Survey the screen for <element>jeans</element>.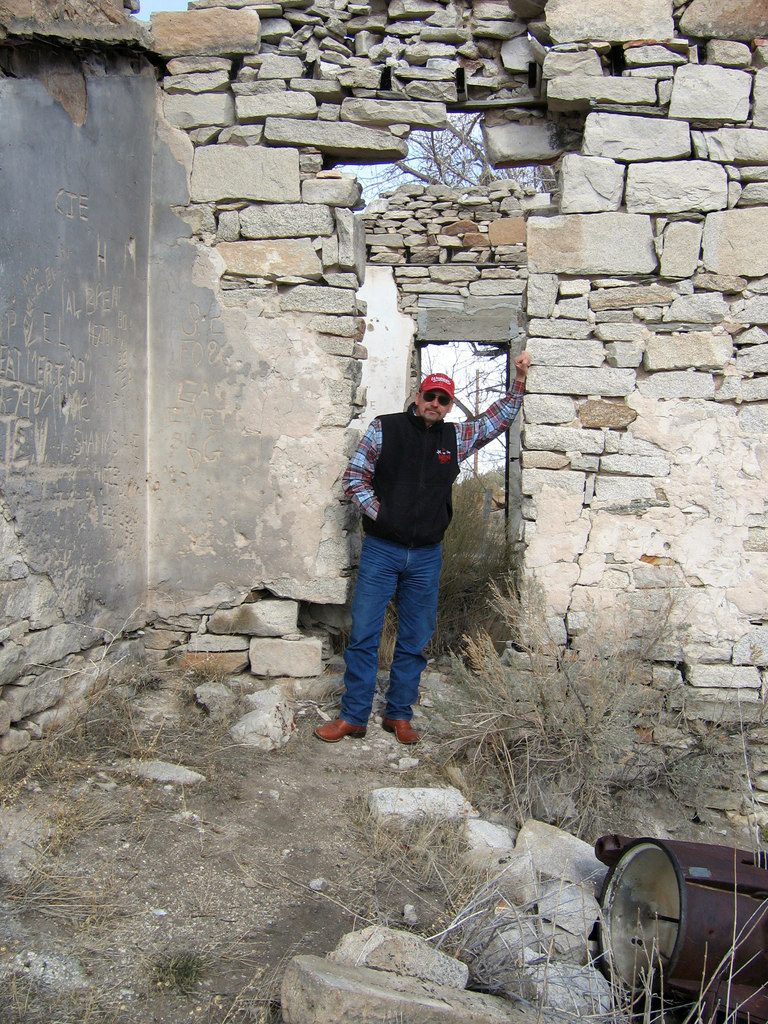
Survey found: x1=344, y1=540, x2=449, y2=744.
